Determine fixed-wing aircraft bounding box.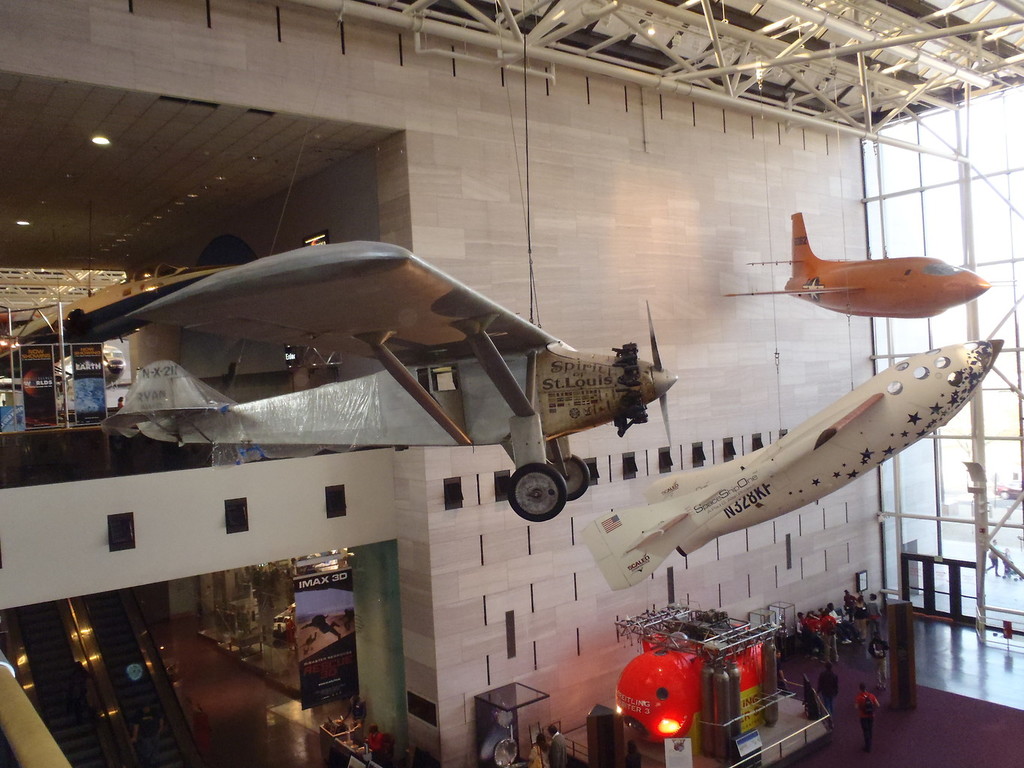
Determined: <region>582, 332, 1010, 592</region>.
